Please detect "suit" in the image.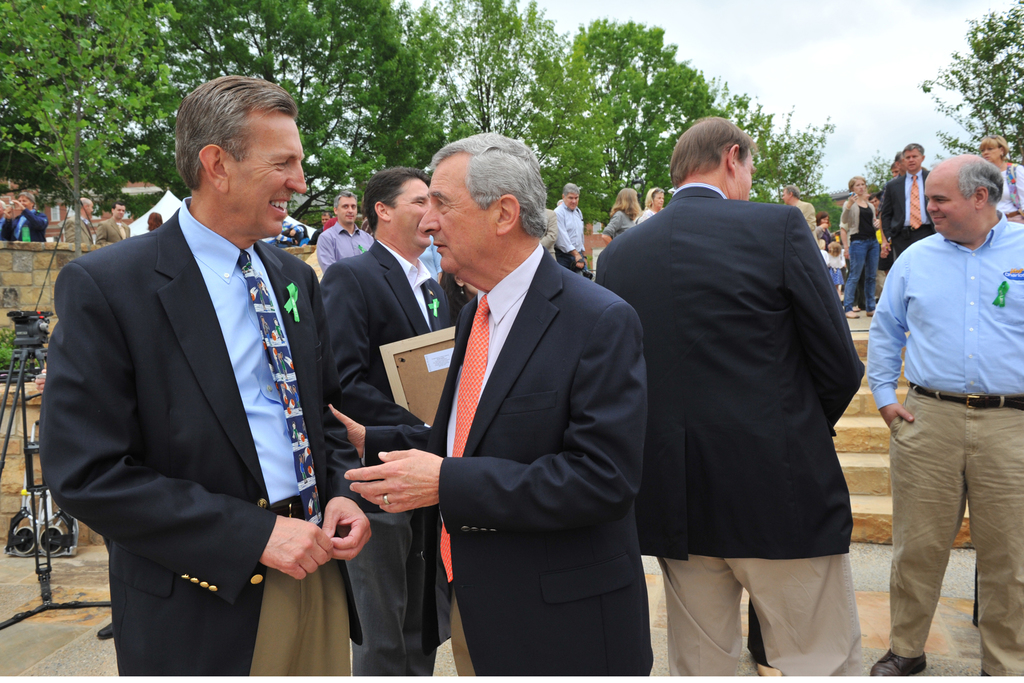
596 179 875 682.
